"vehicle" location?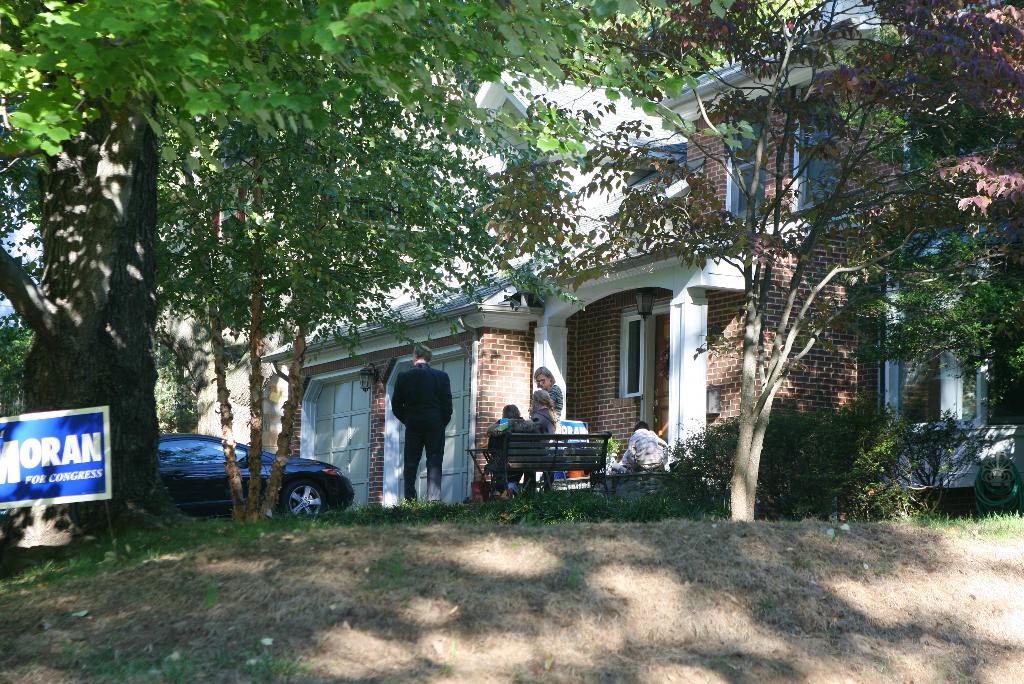
136,412,372,525
